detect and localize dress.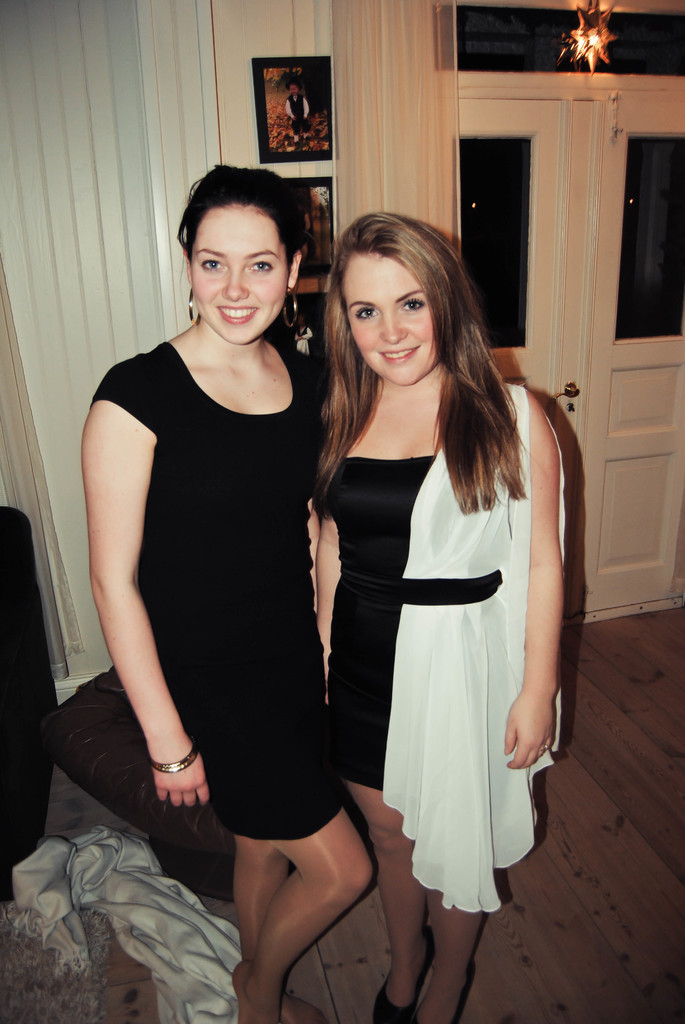
Localized at bbox=(93, 344, 344, 837).
